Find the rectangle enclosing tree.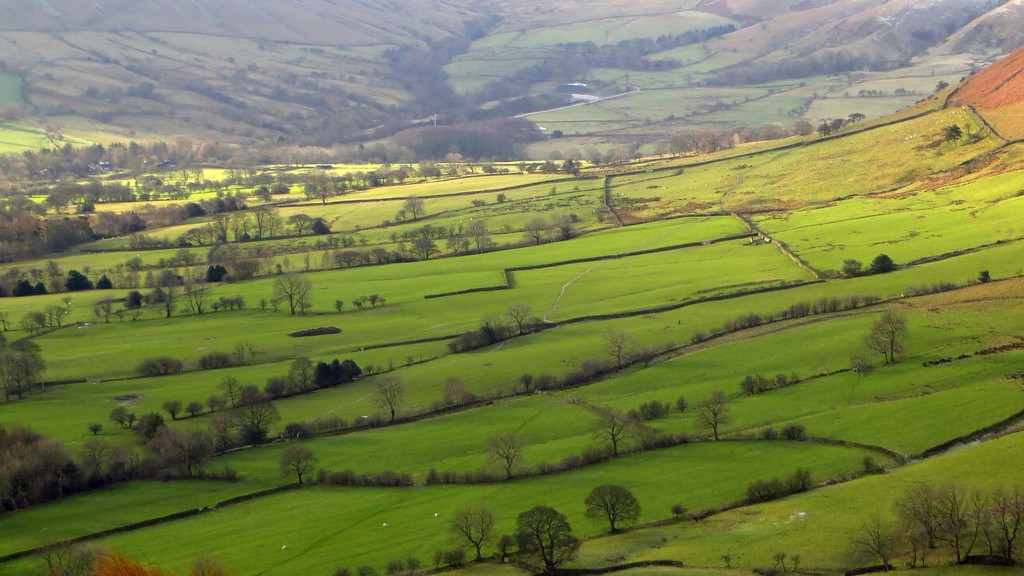
(587,478,649,541).
